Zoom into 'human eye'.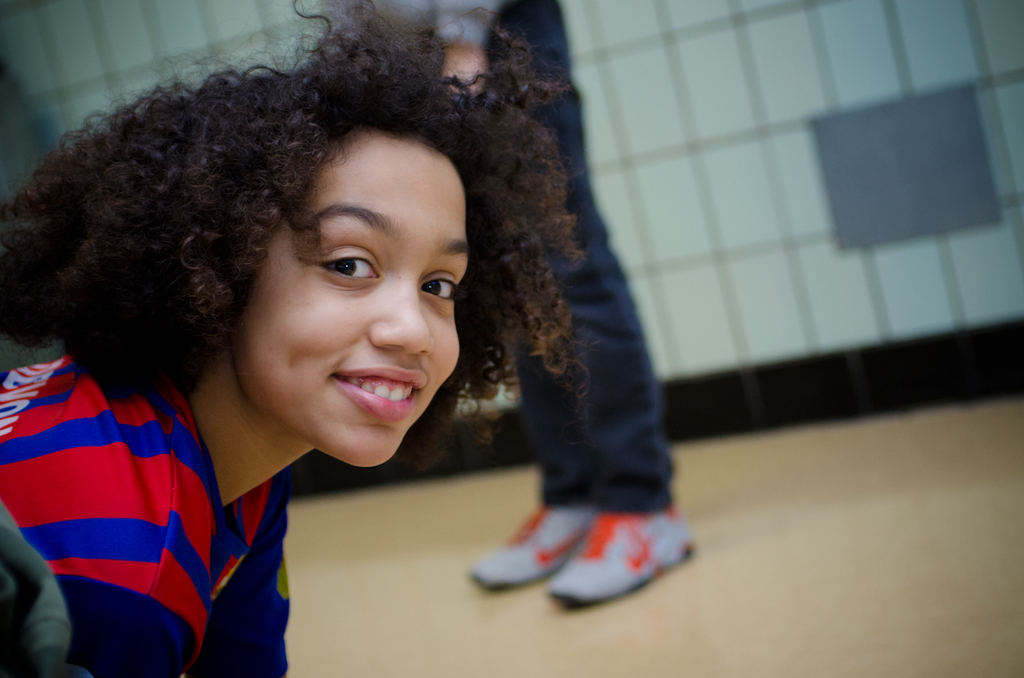
Zoom target: [285, 237, 378, 298].
